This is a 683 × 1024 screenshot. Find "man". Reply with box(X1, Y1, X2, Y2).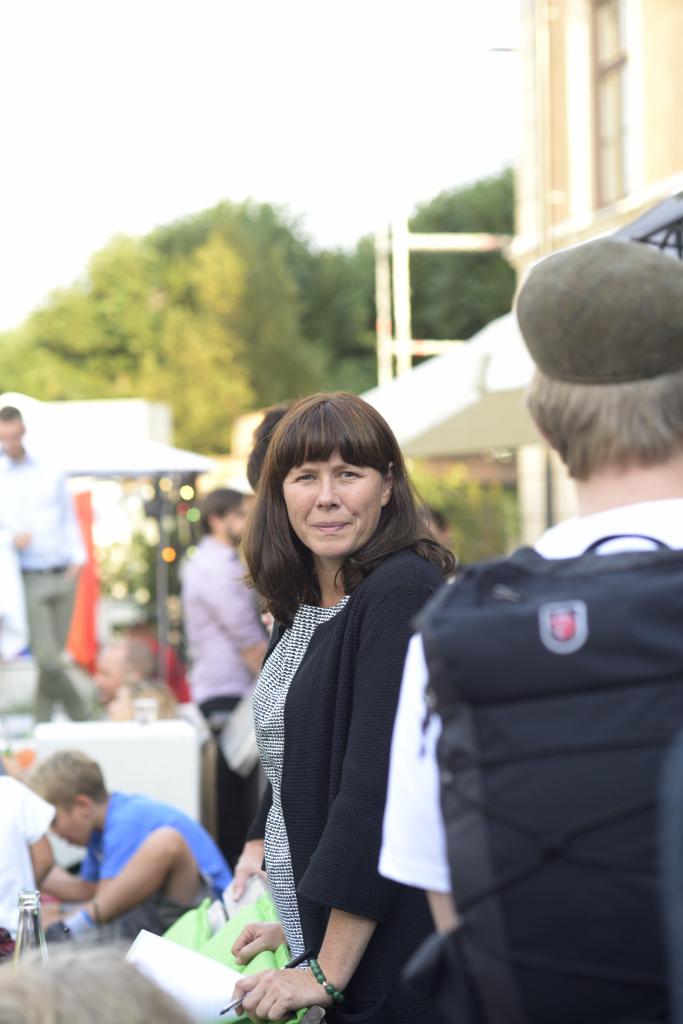
box(0, 394, 97, 722).
